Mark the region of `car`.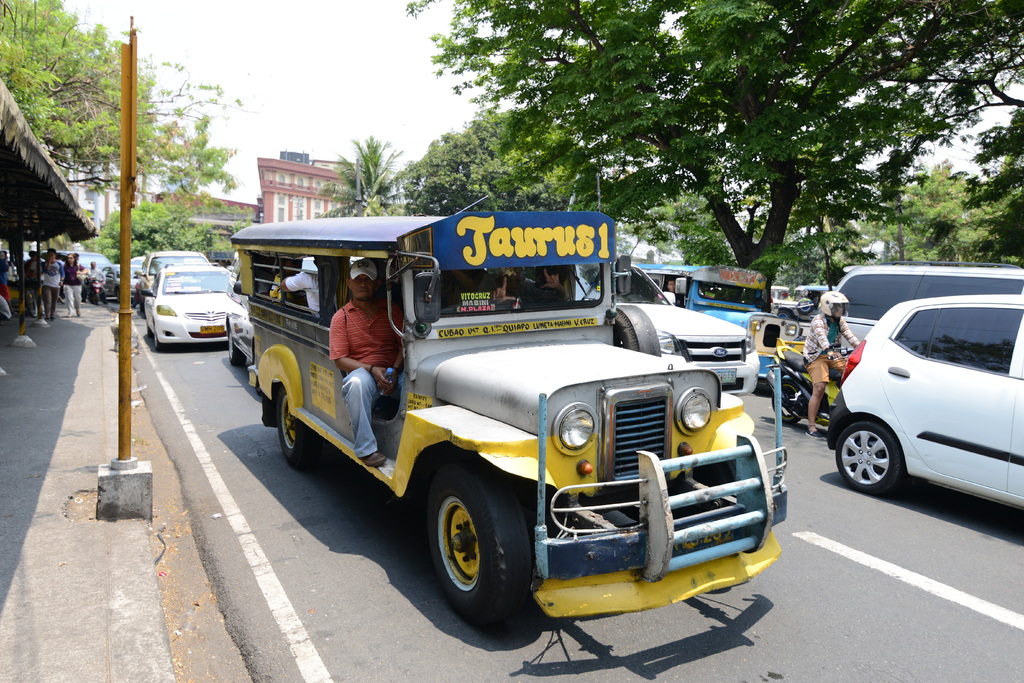
Region: <region>142, 250, 206, 291</region>.
